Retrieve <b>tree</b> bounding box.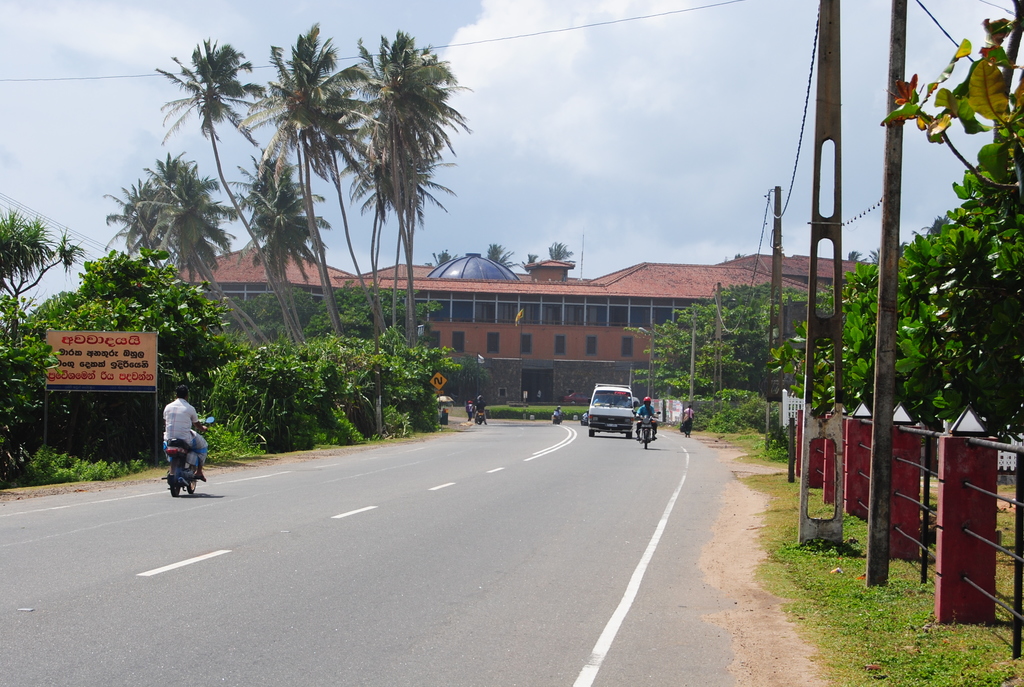
Bounding box: x1=348, y1=26, x2=472, y2=348.
